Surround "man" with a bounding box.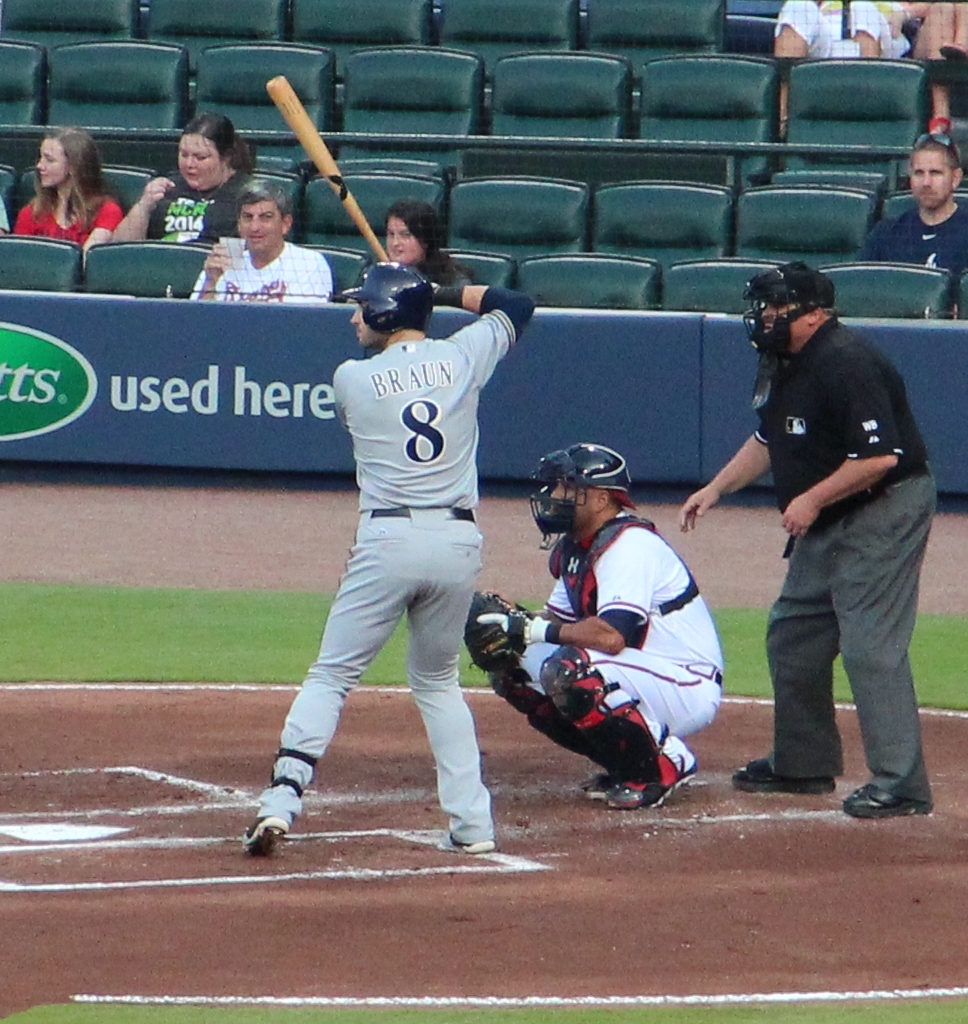
[left=691, top=256, right=956, bottom=810].
